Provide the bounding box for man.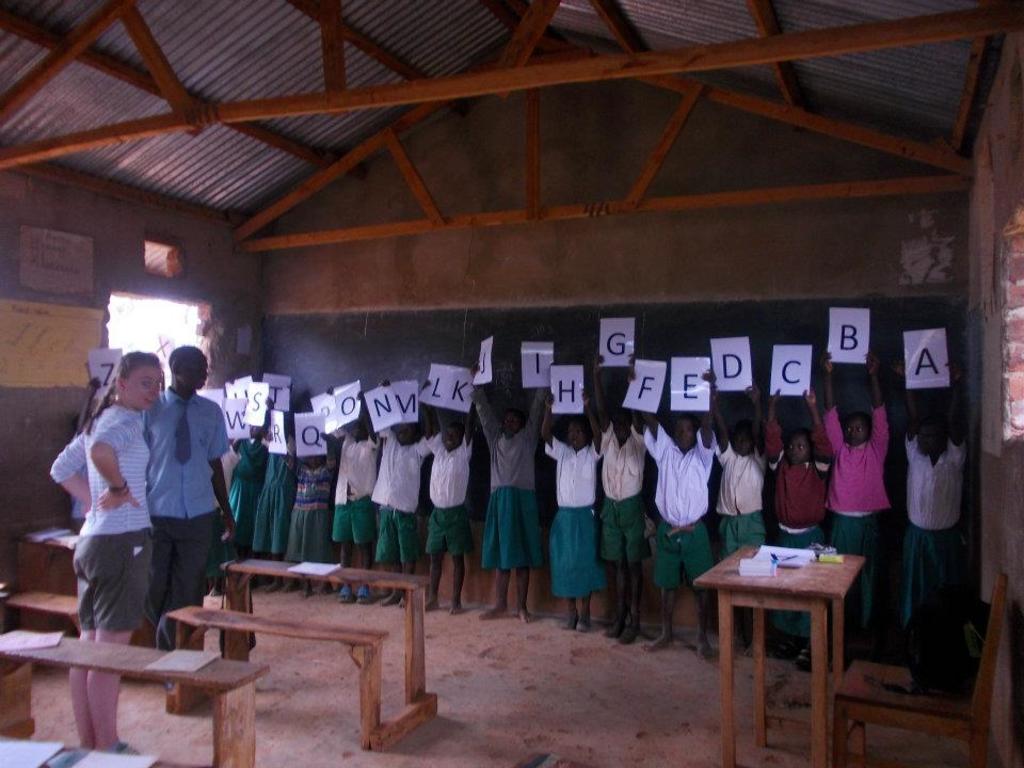
(left=141, top=345, right=235, bottom=690).
